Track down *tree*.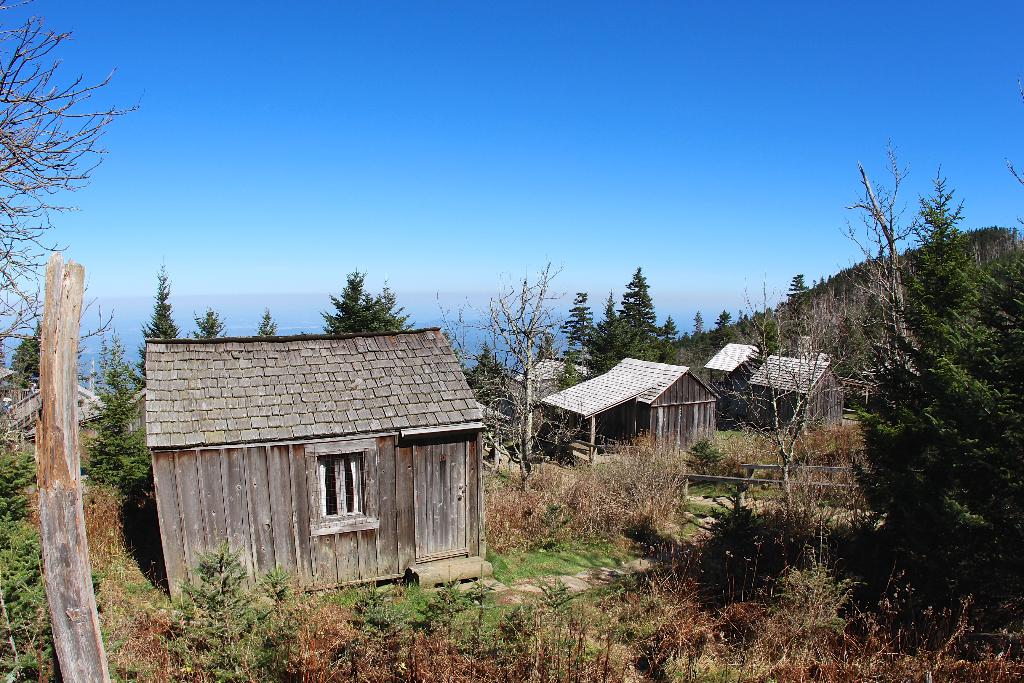
Tracked to <region>822, 151, 928, 384</region>.
